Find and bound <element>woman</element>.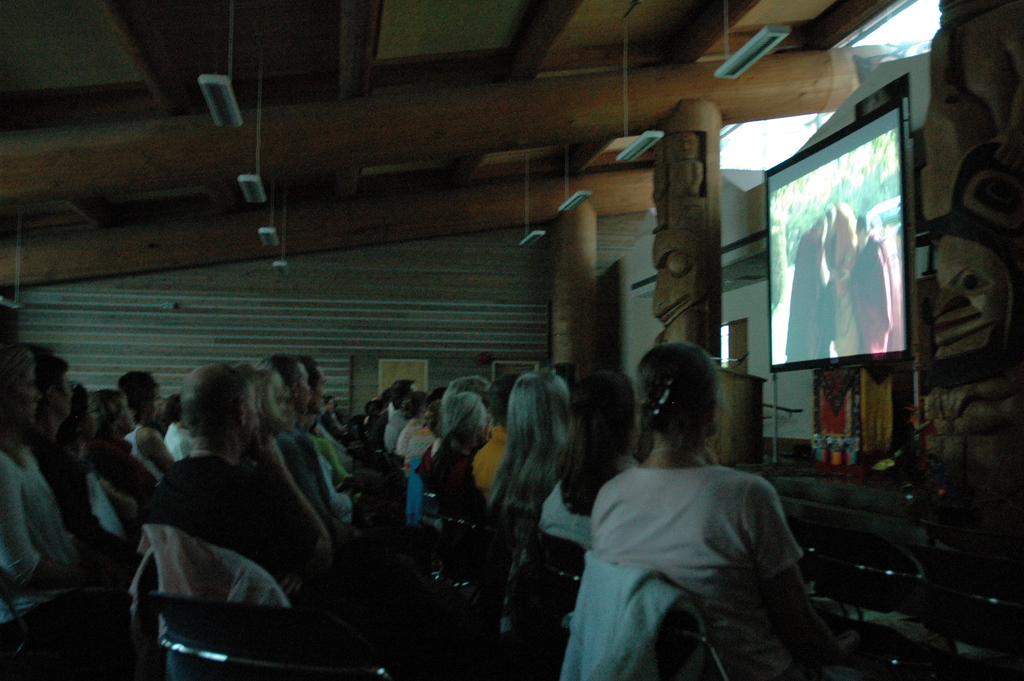
Bound: [382,362,498,516].
